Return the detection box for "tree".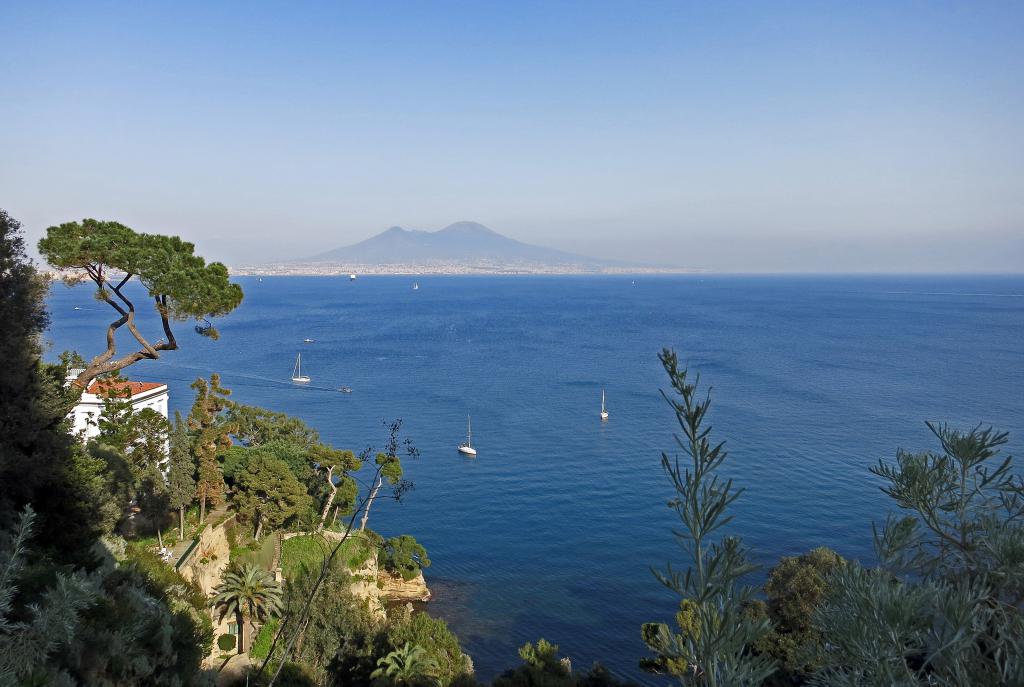
31 199 253 427.
